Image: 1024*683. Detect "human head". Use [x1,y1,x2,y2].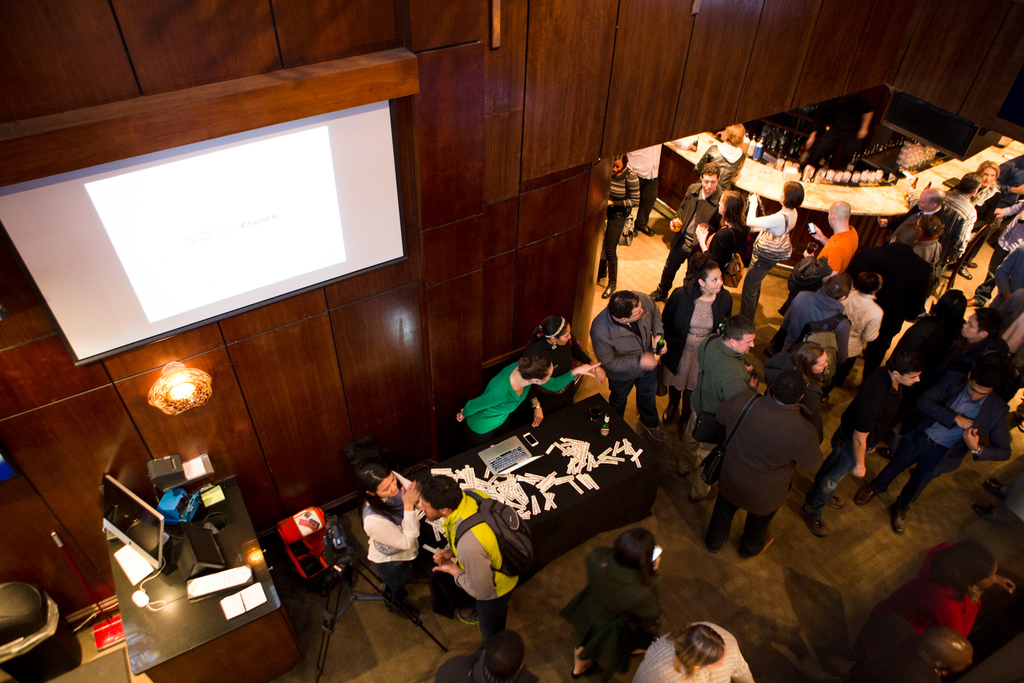
[934,290,966,319].
